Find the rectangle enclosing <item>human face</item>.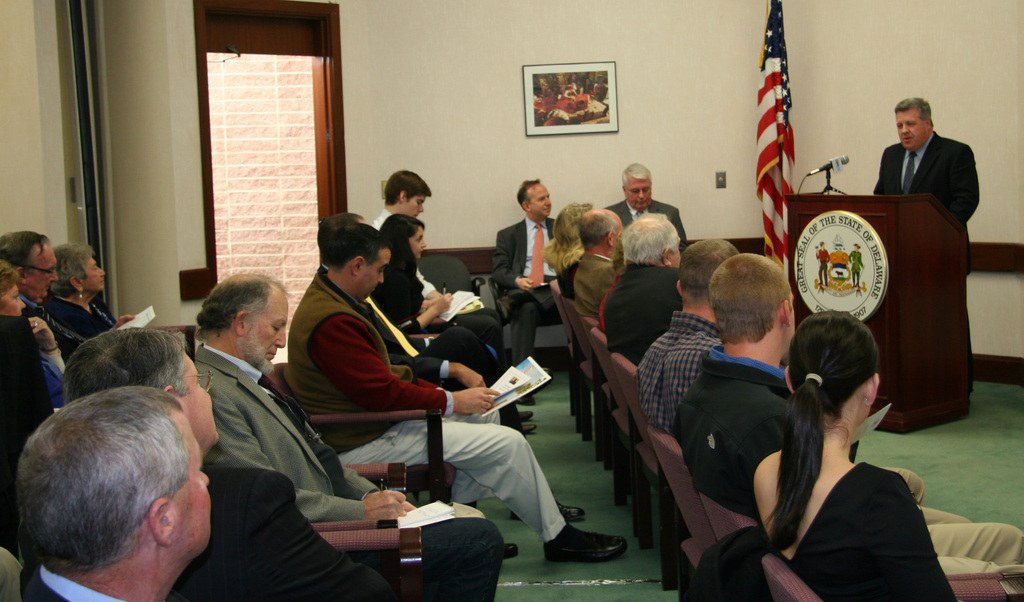
select_region(28, 236, 60, 301).
